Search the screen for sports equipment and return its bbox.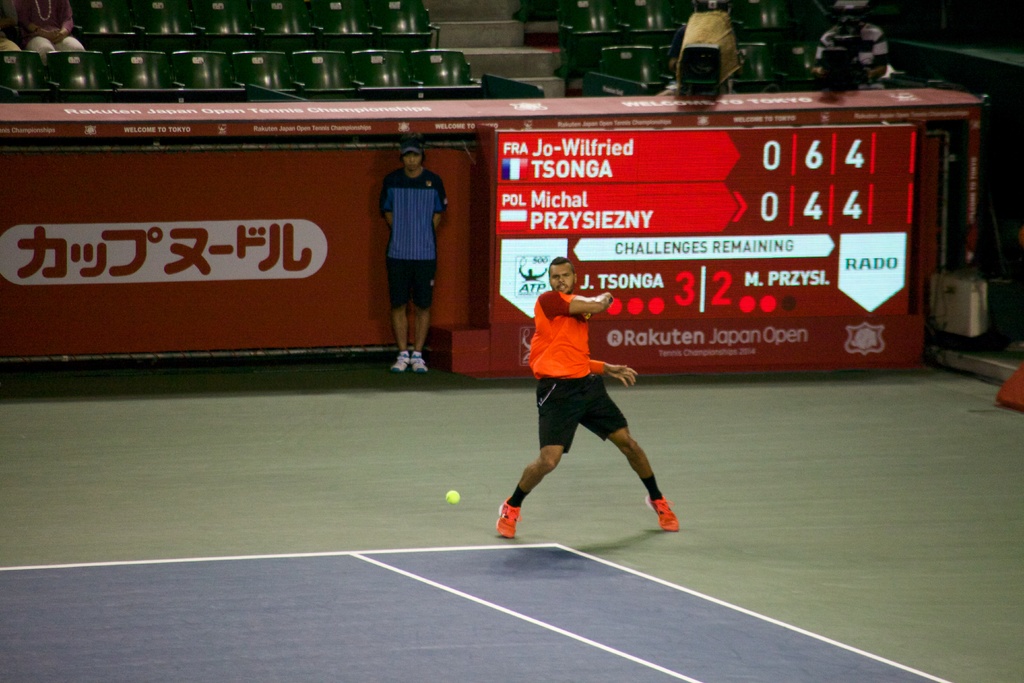
Found: (644, 497, 678, 534).
